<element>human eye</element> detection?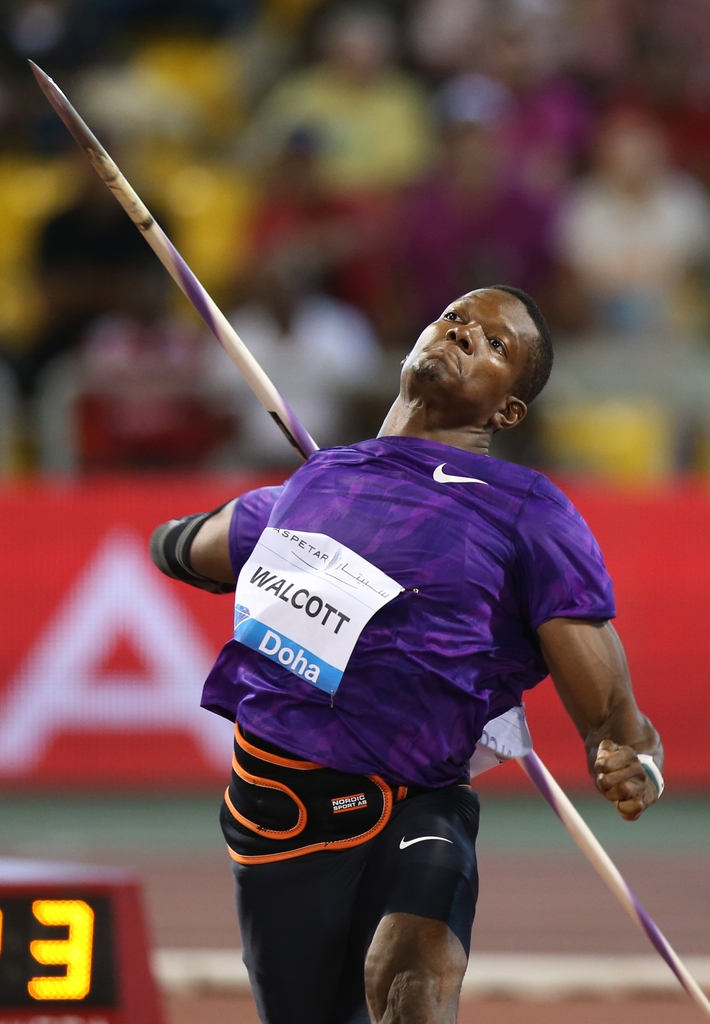
Rect(444, 305, 465, 326)
